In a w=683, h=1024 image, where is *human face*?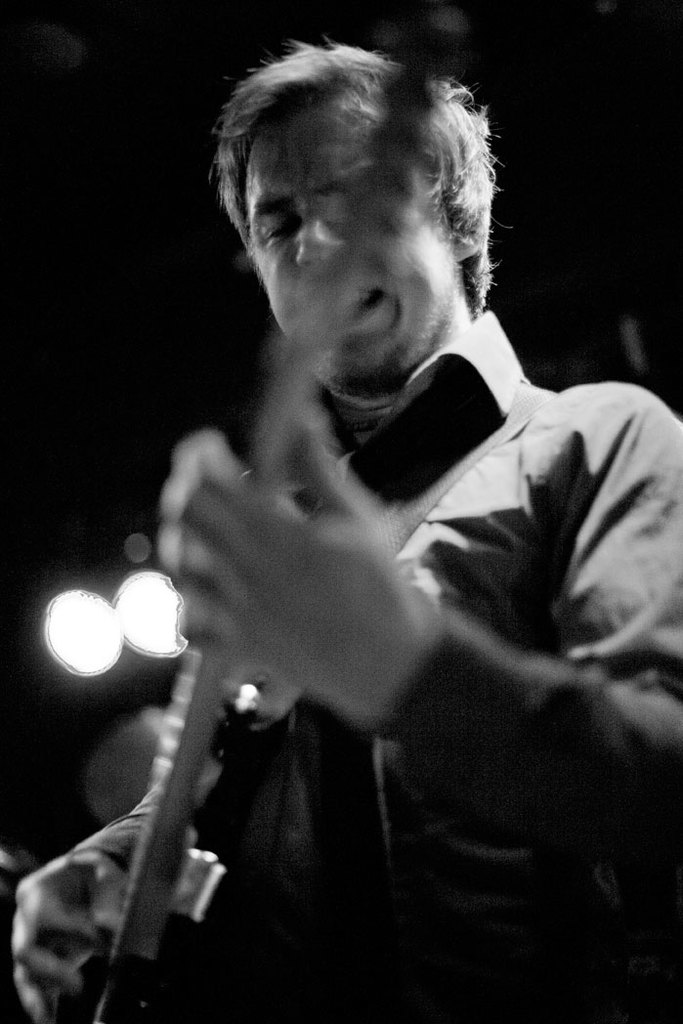
bbox=[245, 106, 450, 395].
